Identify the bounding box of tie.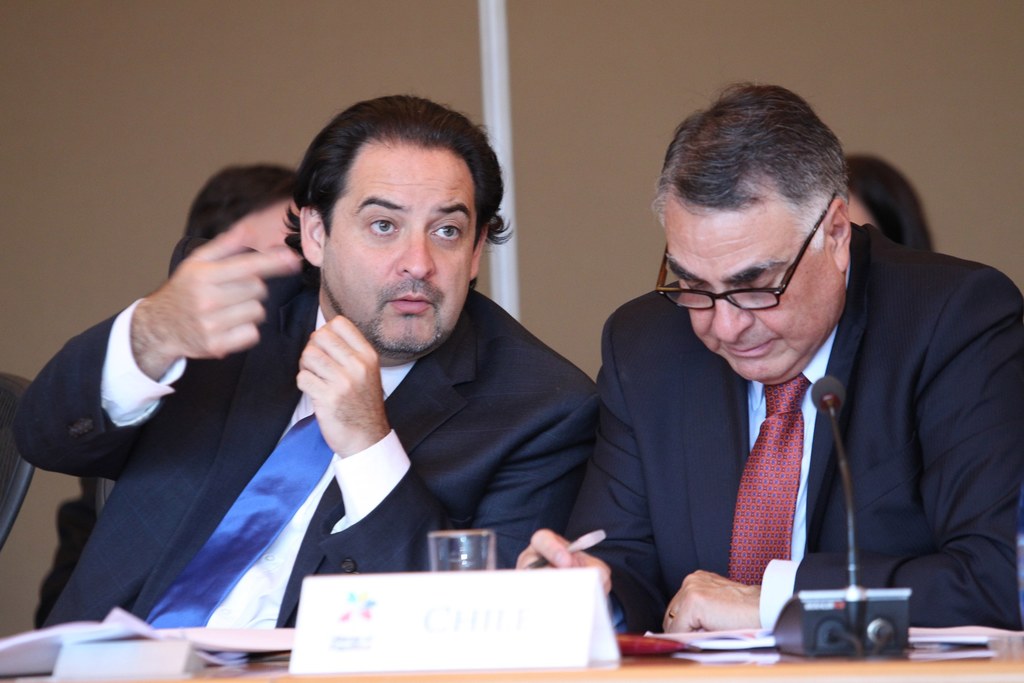
bbox=[731, 373, 808, 583].
